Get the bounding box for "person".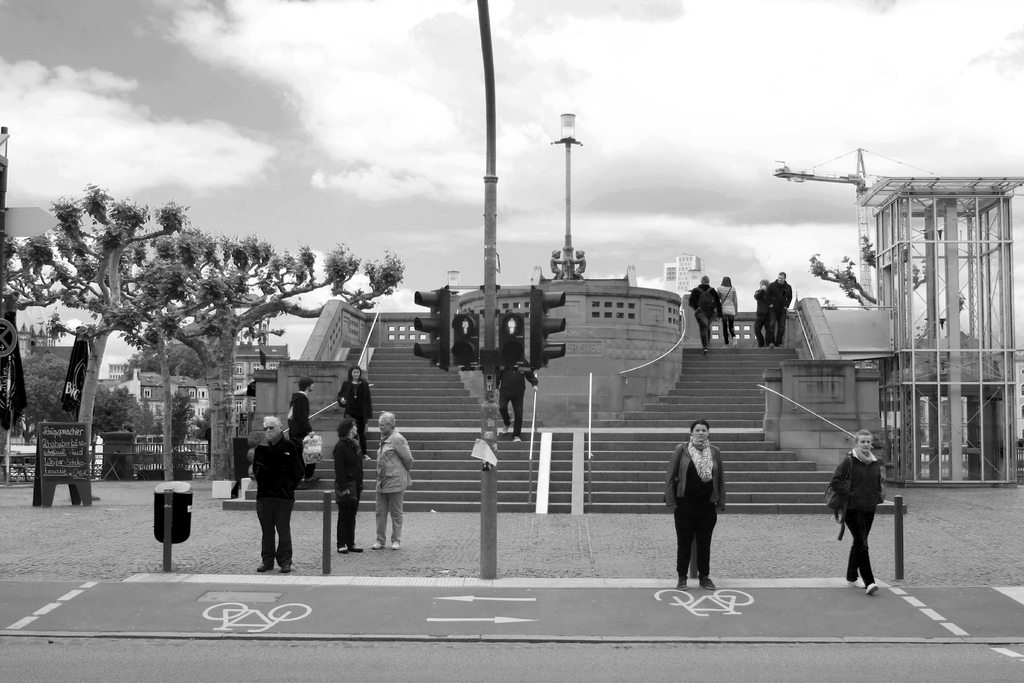
335/414/365/555.
